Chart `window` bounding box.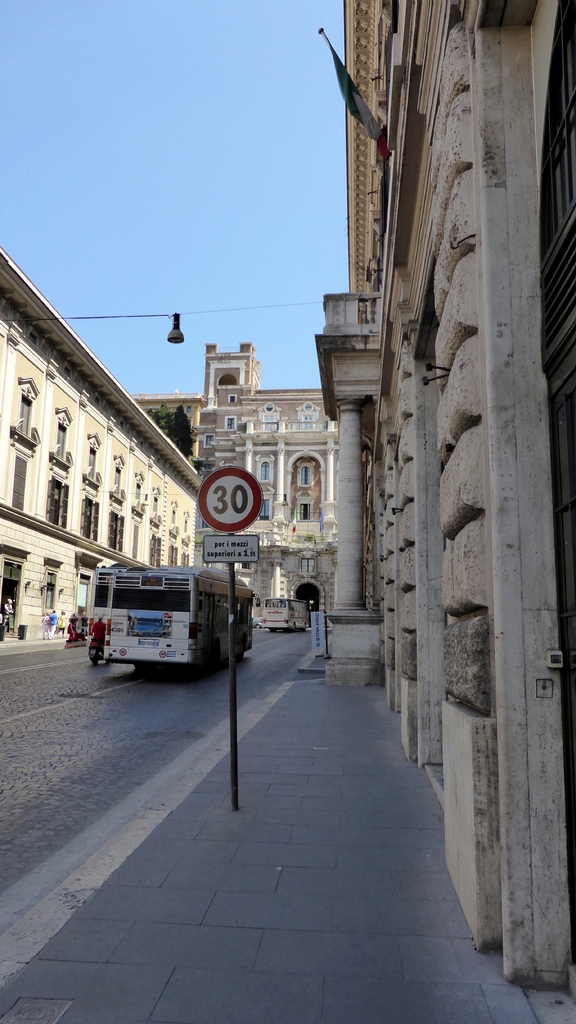
Charted: (x1=6, y1=452, x2=28, y2=511).
